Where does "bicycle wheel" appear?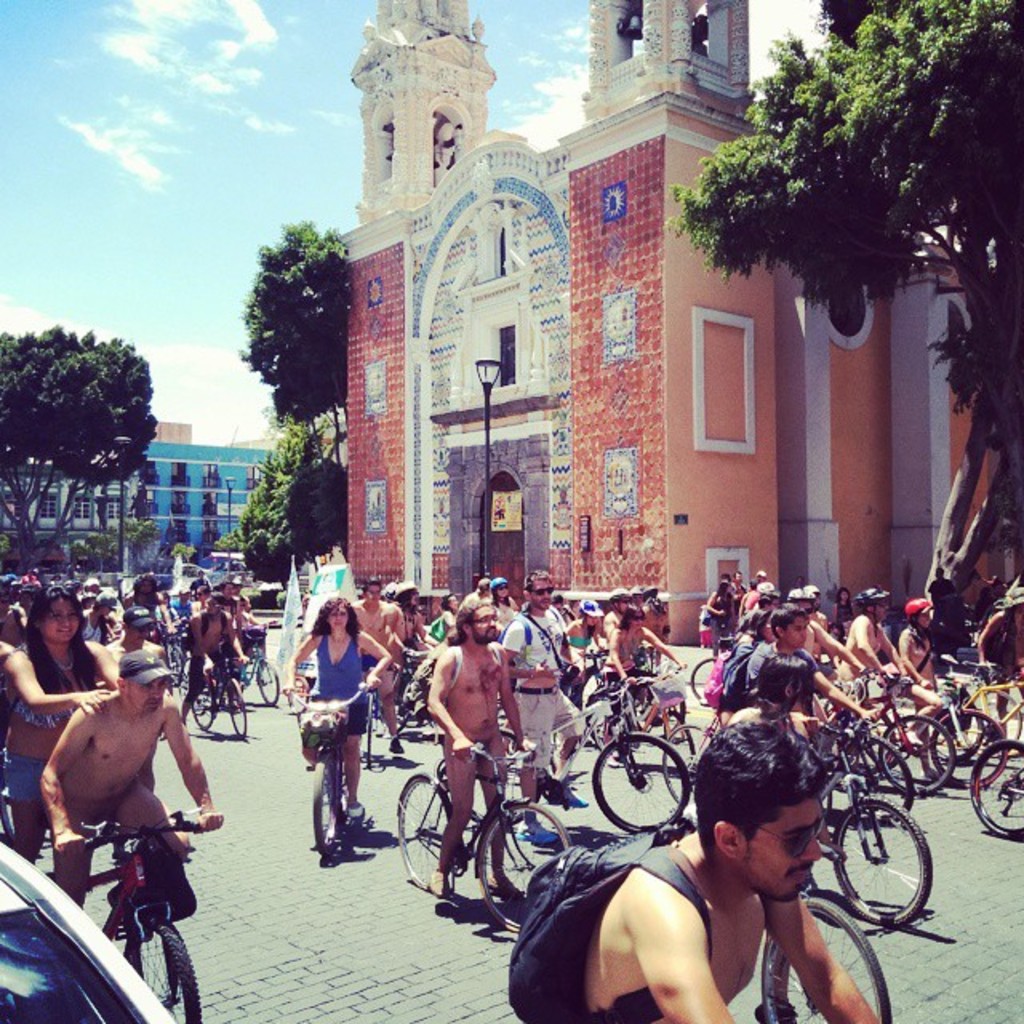
Appears at Rect(832, 794, 931, 931).
